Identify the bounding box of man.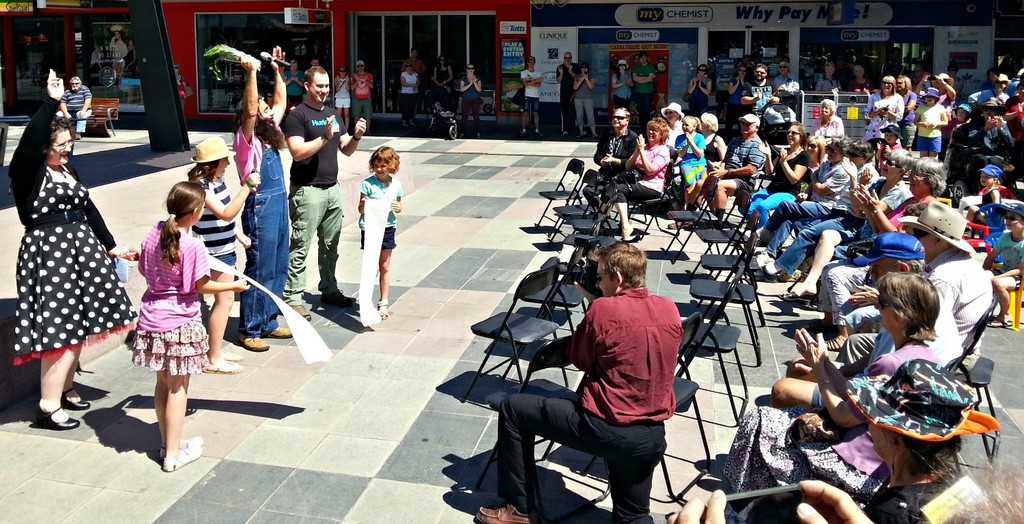
locate(554, 49, 583, 143).
